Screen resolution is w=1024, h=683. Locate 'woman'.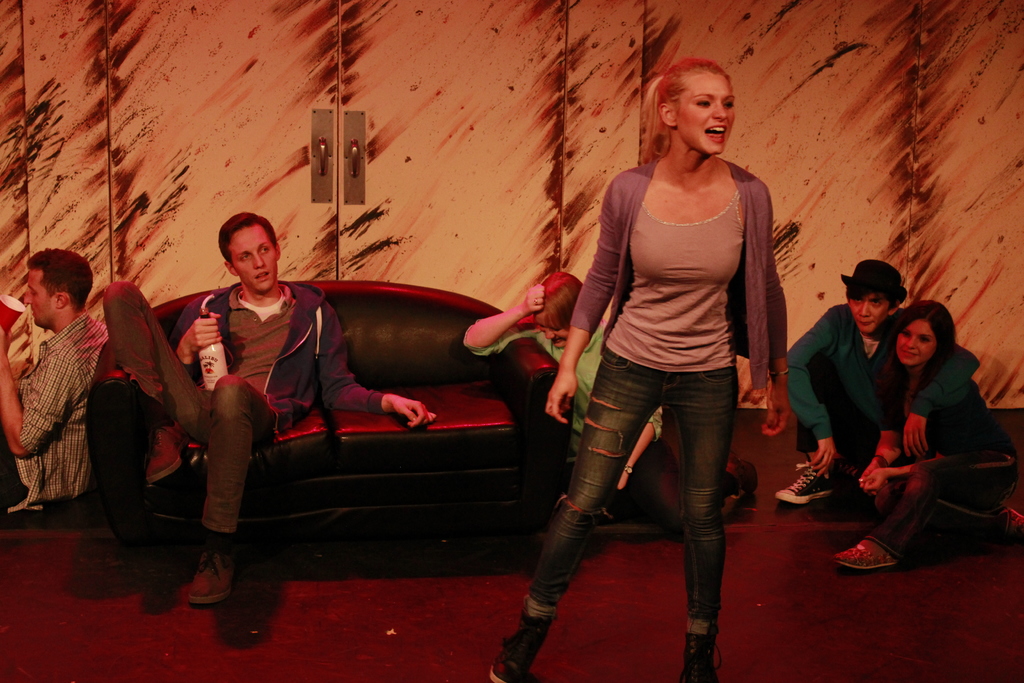
bbox=(467, 262, 757, 526).
